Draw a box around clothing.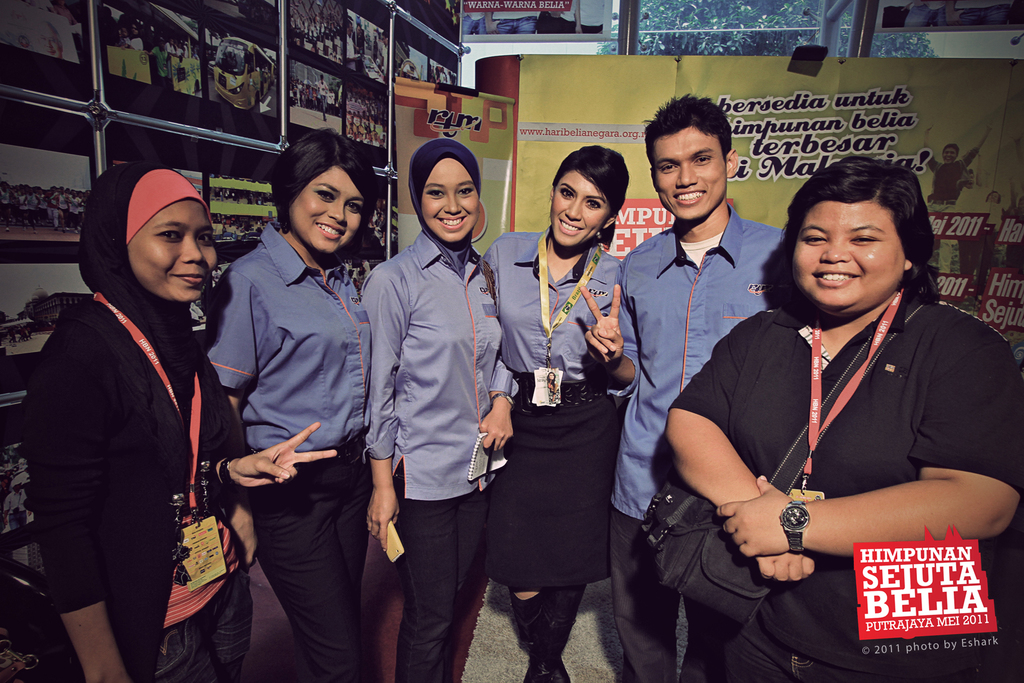
BBox(607, 201, 810, 682).
